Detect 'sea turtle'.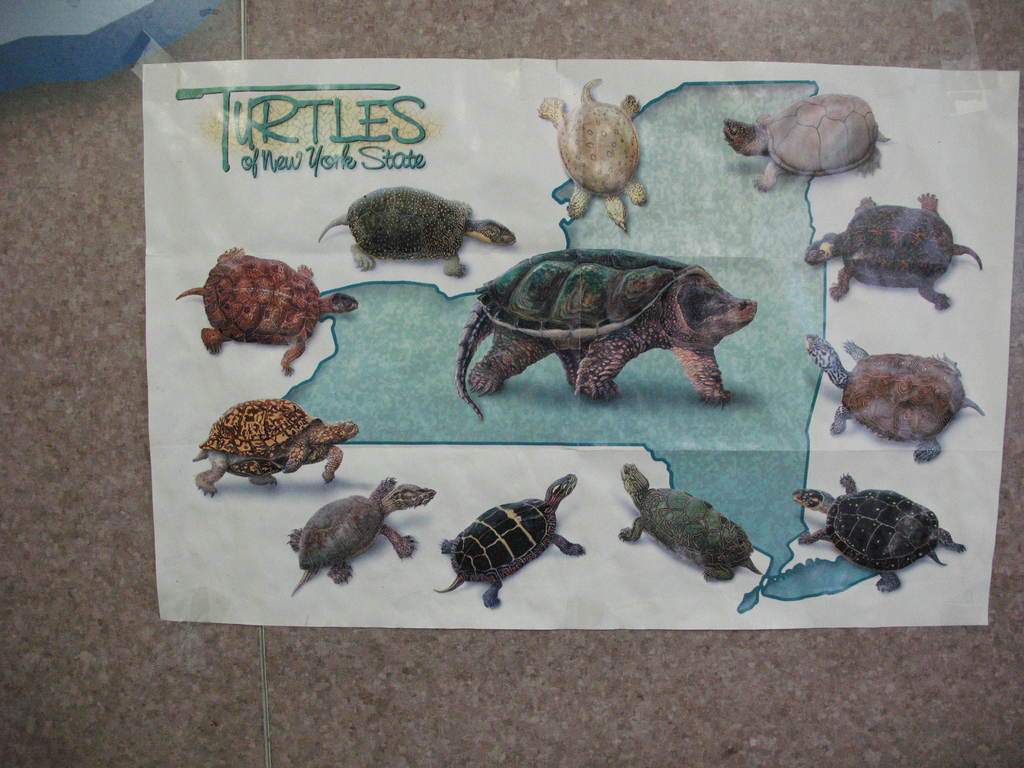
Detected at select_region(174, 241, 366, 379).
